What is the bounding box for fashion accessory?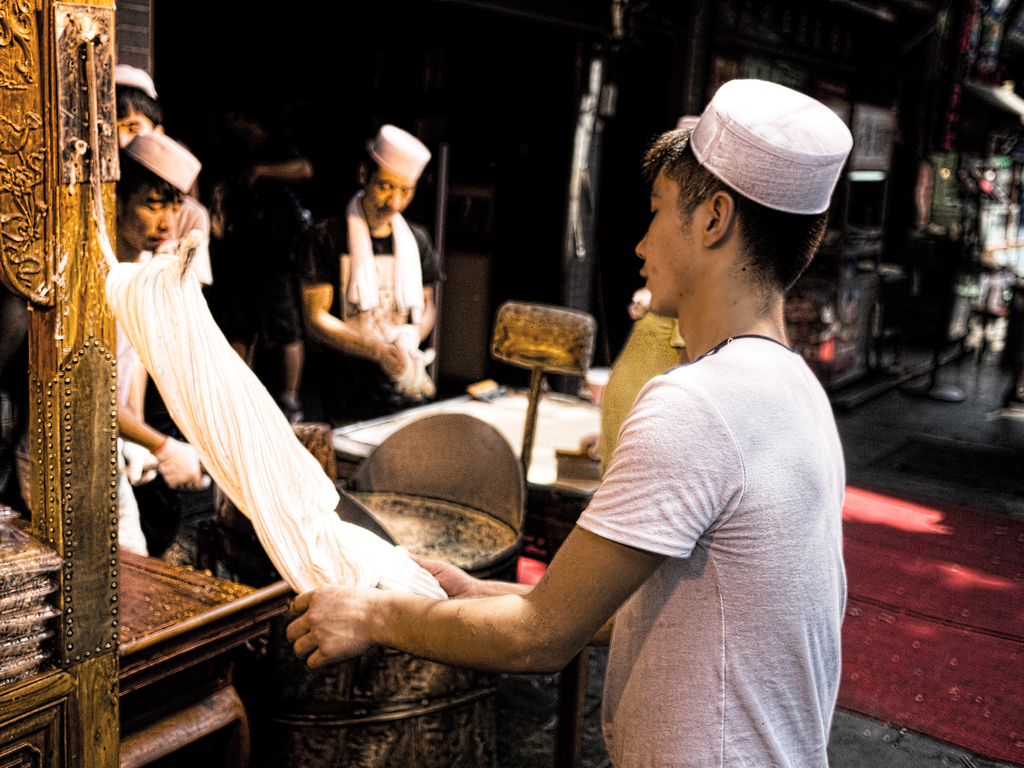
{"x1": 689, "y1": 76, "x2": 851, "y2": 217}.
